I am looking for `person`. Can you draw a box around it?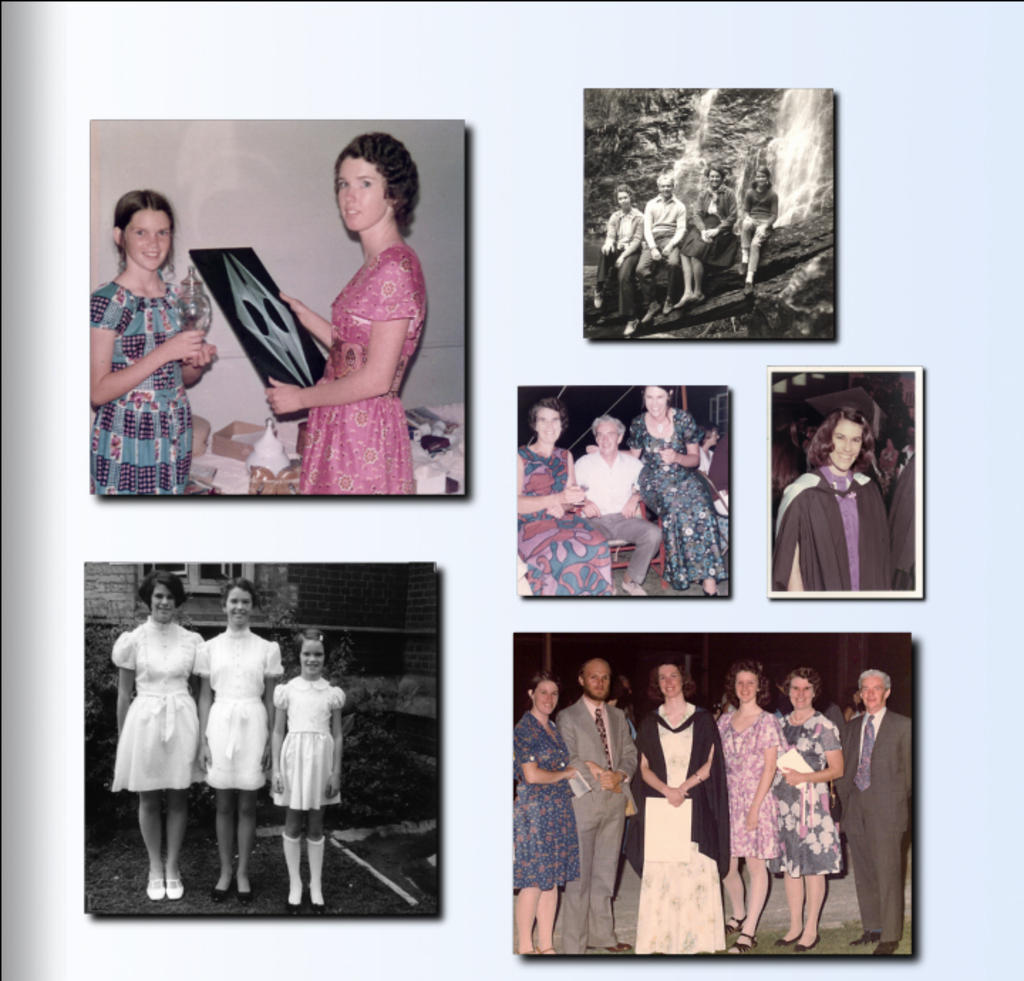
Sure, the bounding box is locate(694, 164, 745, 296).
